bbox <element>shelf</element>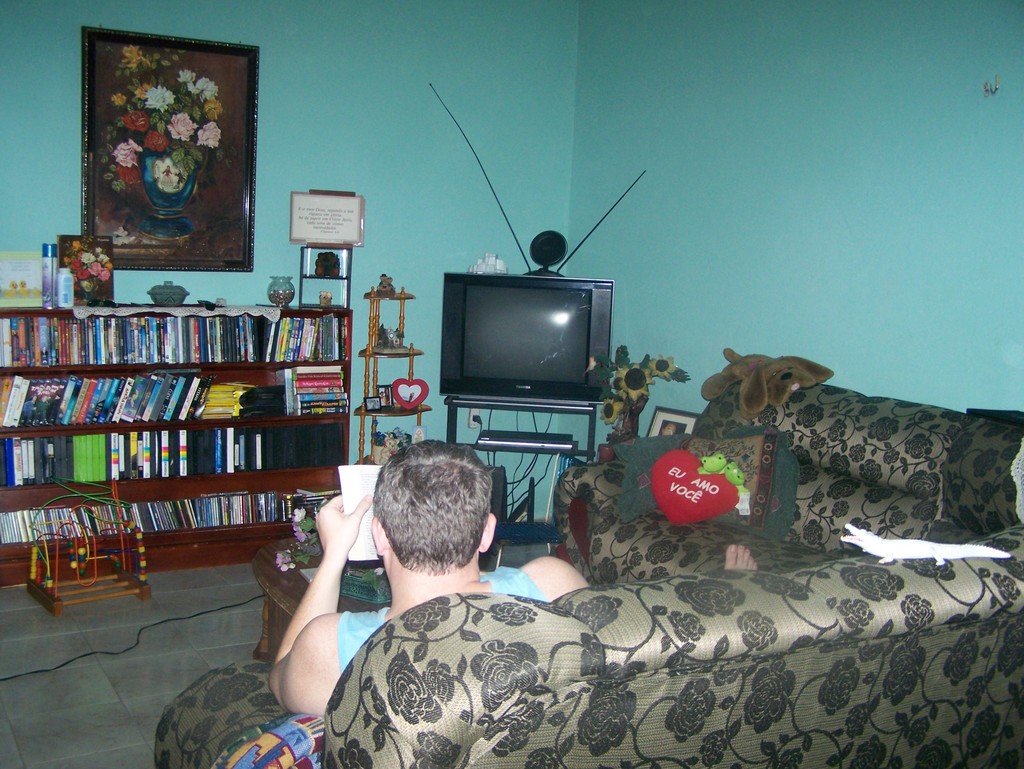
360 347 419 425
